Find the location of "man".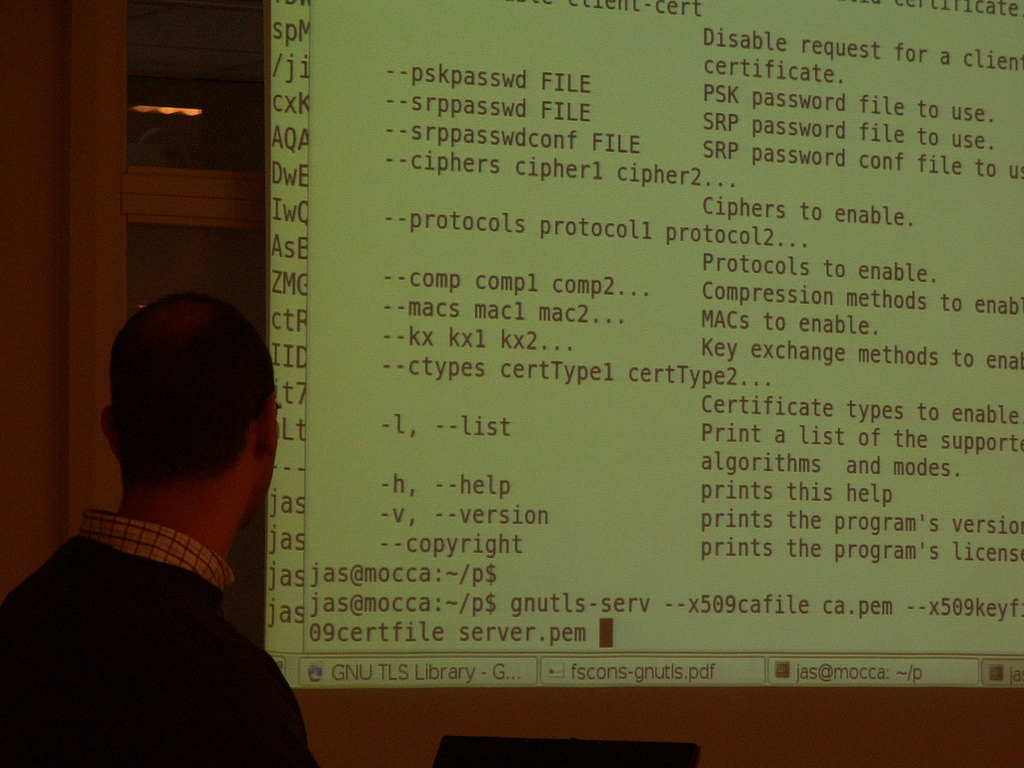
Location: 0,296,317,767.
